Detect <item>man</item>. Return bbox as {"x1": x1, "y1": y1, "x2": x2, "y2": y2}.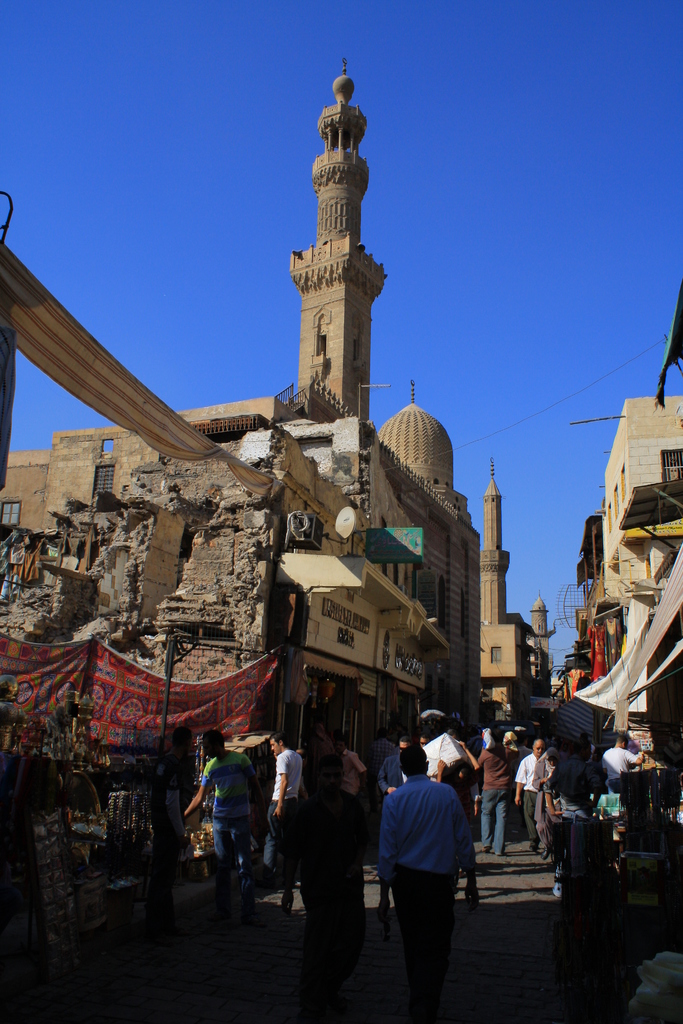
{"x1": 377, "y1": 735, "x2": 416, "y2": 799}.
